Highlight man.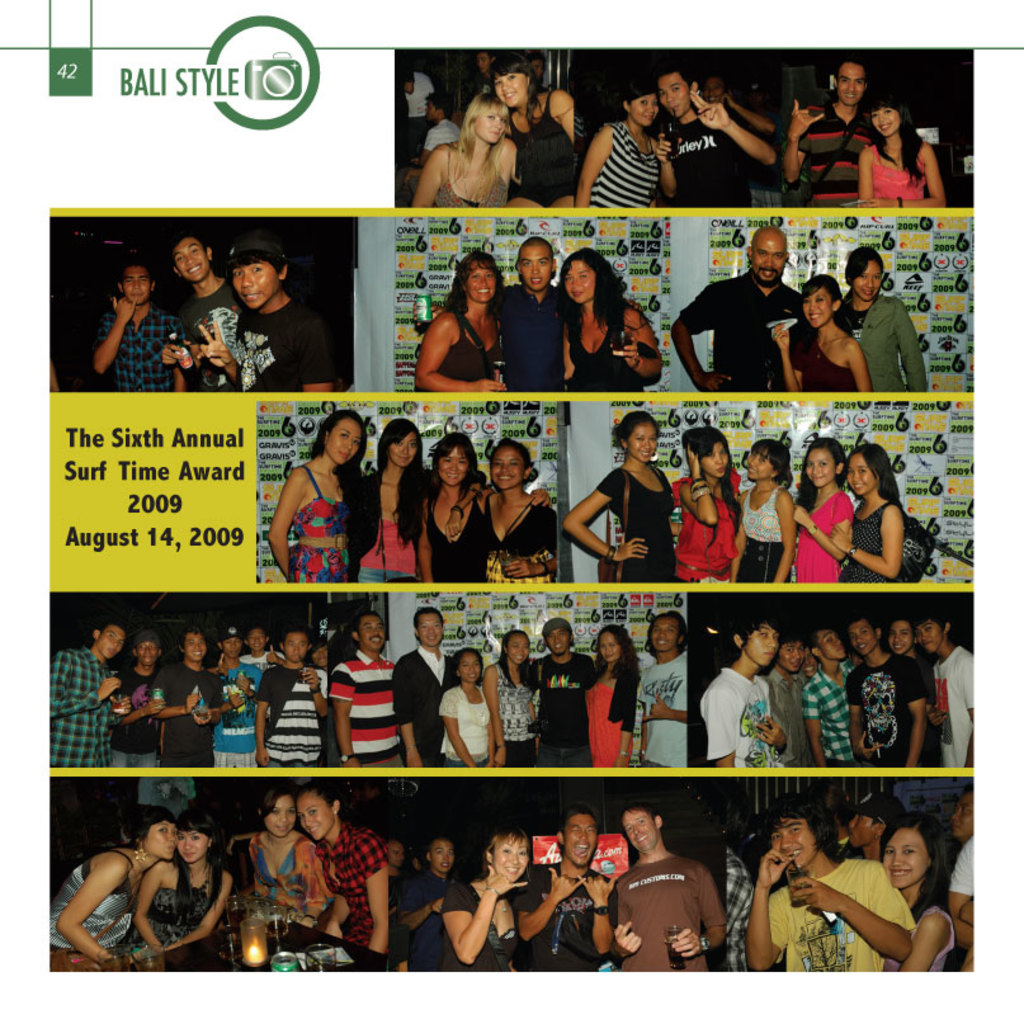
Highlighted region: box=[848, 788, 905, 863].
